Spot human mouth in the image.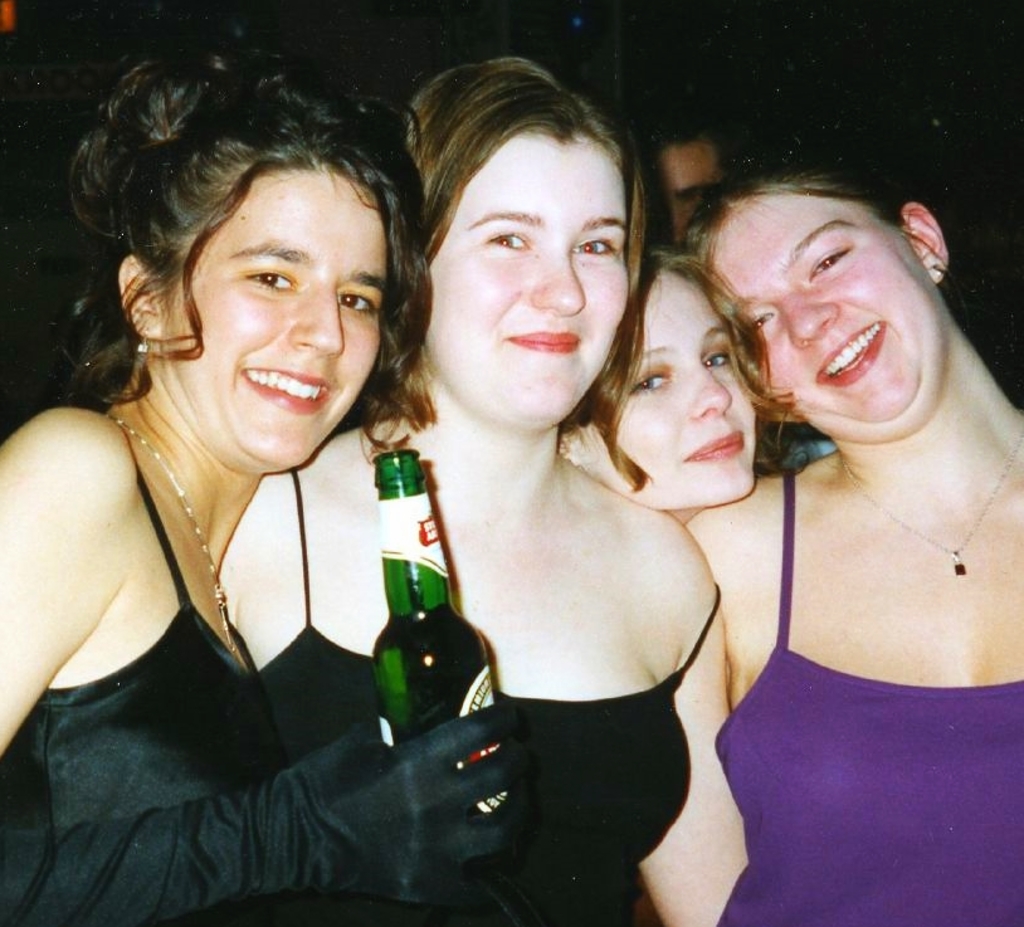
human mouth found at 243/358/340/411.
